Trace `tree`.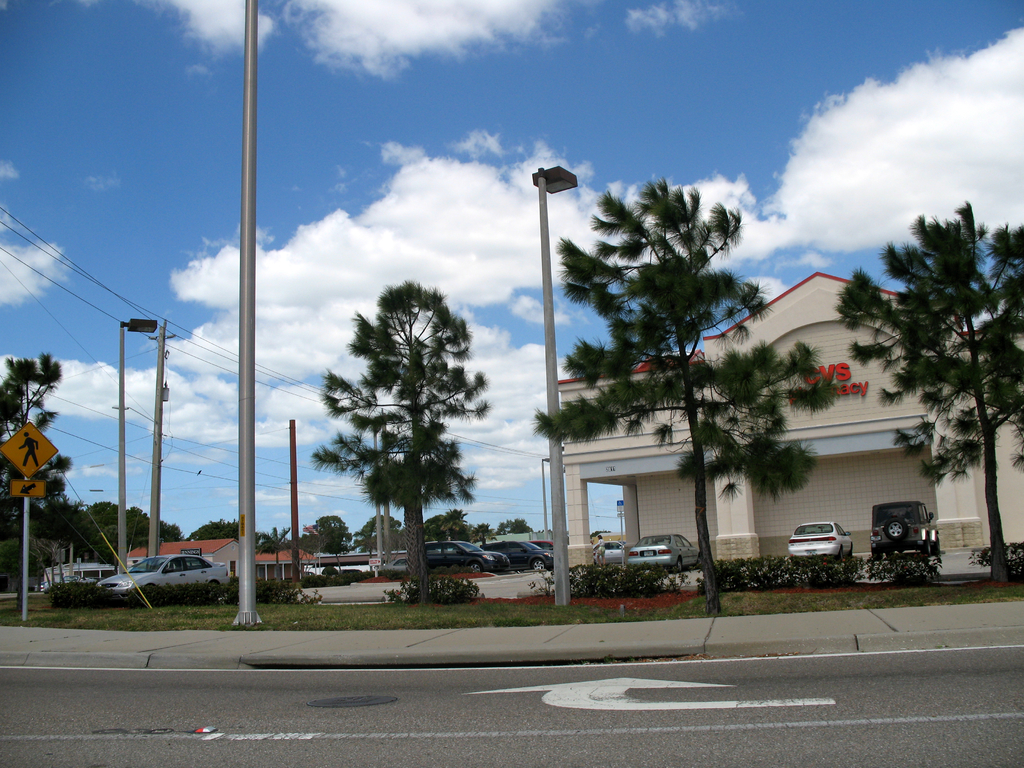
Traced to (left=188, top=516, right=242, bottom=542).
